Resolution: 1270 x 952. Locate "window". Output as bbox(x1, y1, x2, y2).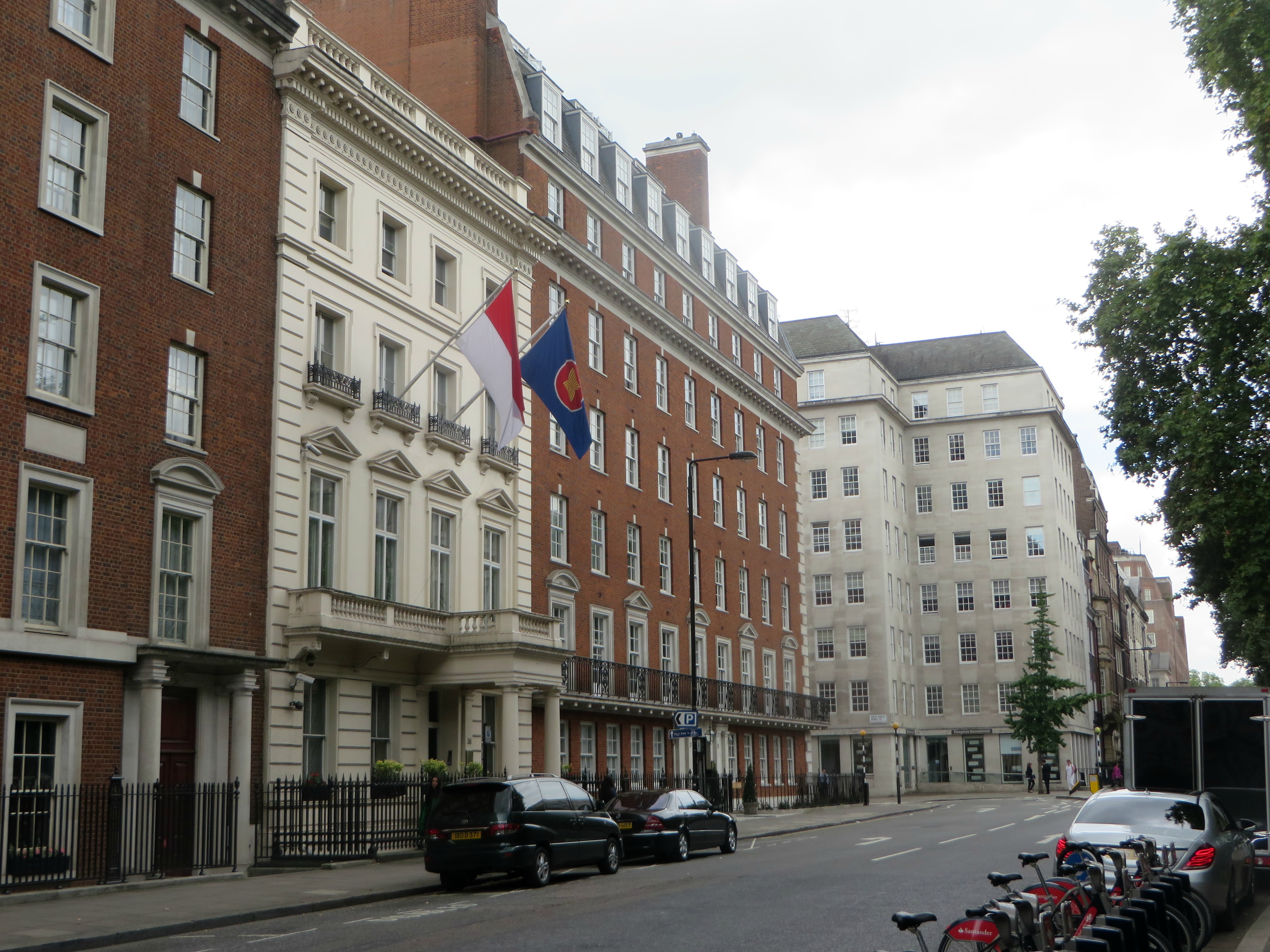
bbox(227, 176, 232, 195).
